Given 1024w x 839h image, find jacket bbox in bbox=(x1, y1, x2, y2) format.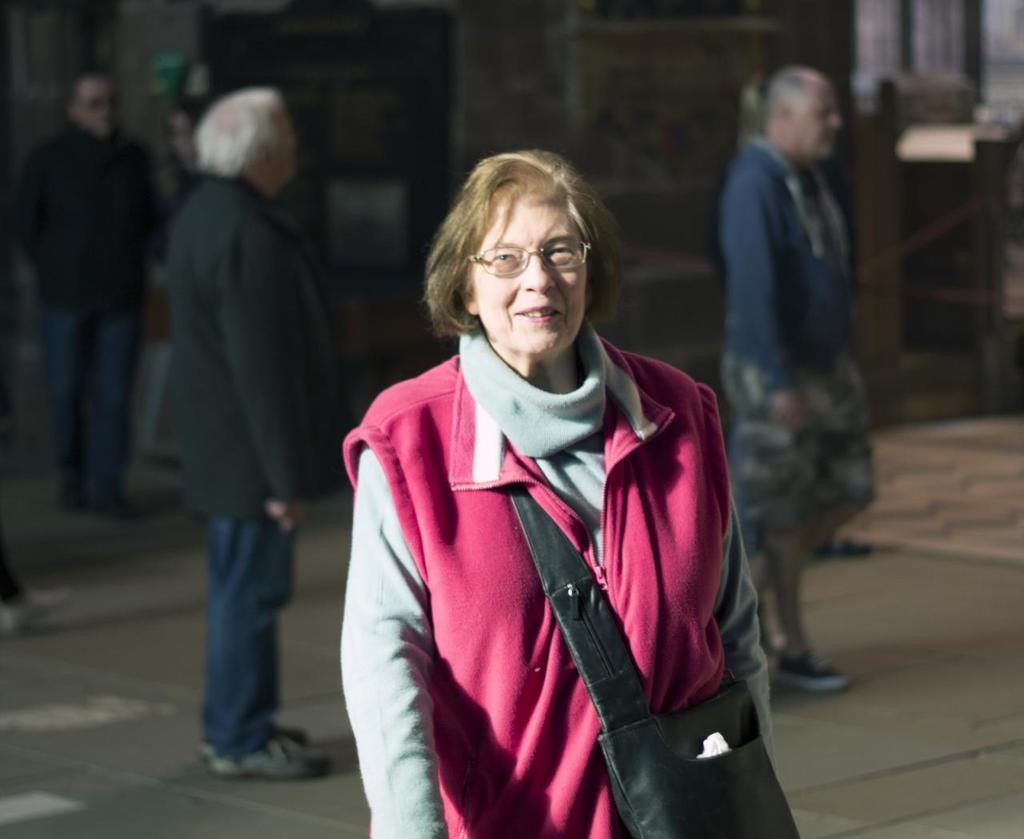
bbox=(325, 222, 770, 832).
